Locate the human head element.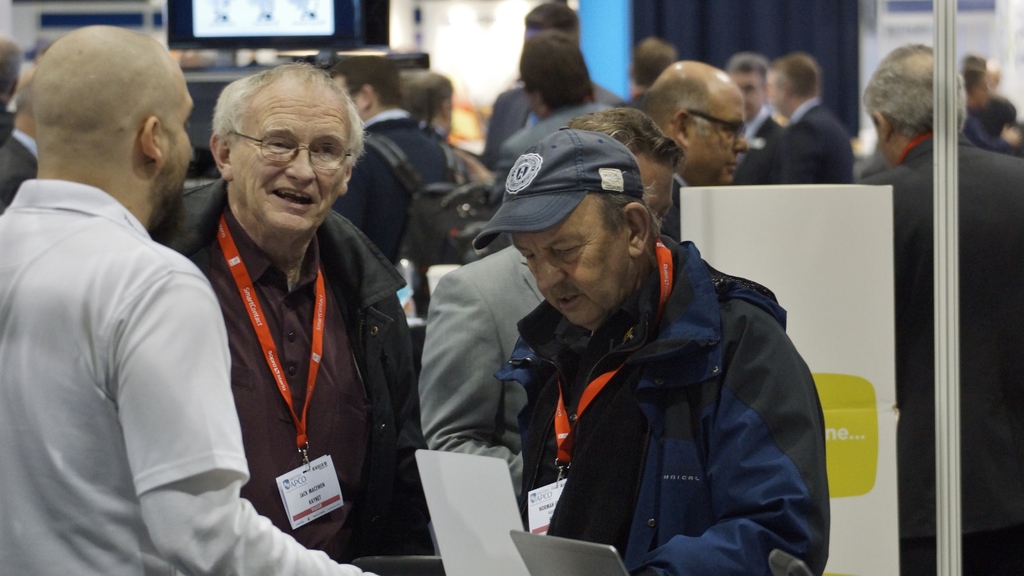
Element bbox: 31,20,195,244.
